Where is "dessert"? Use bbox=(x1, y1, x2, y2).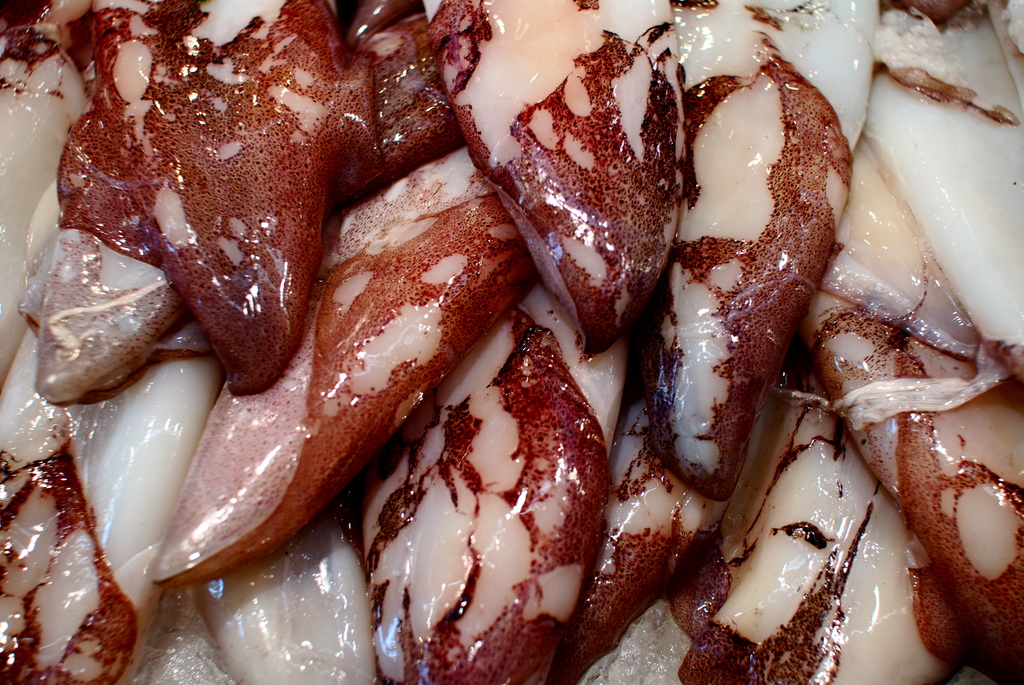
bbox=(0, 0, 1023, 684).
